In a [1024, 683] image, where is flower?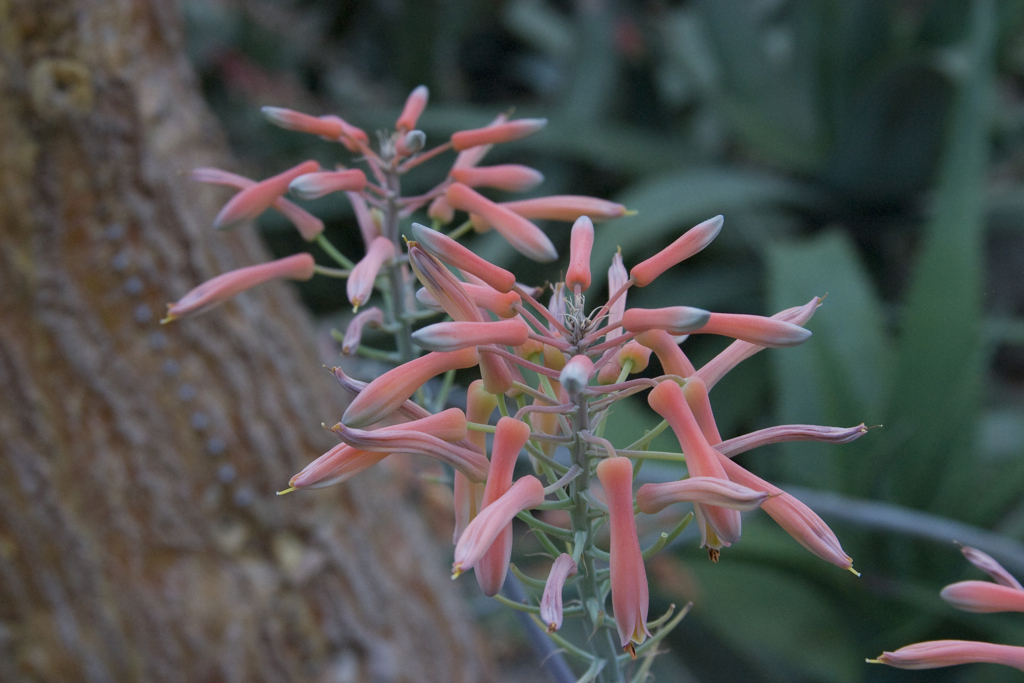
x1=860 y1=638 x2=1023 y2=677.
